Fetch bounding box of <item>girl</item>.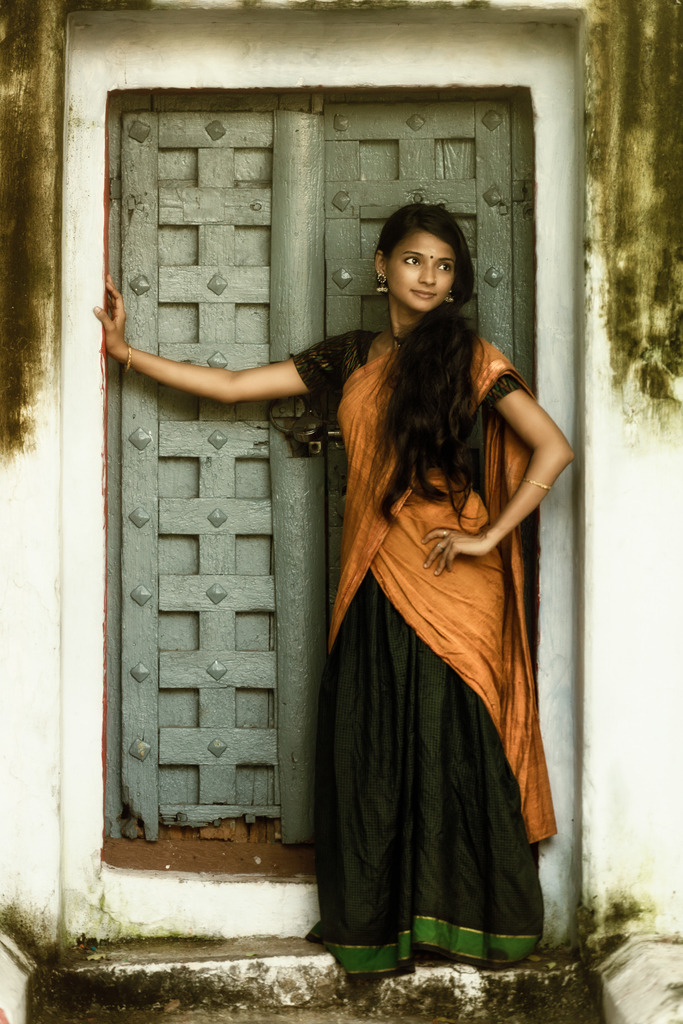
Bbox: l=91, t=201, r=576, b=975.
